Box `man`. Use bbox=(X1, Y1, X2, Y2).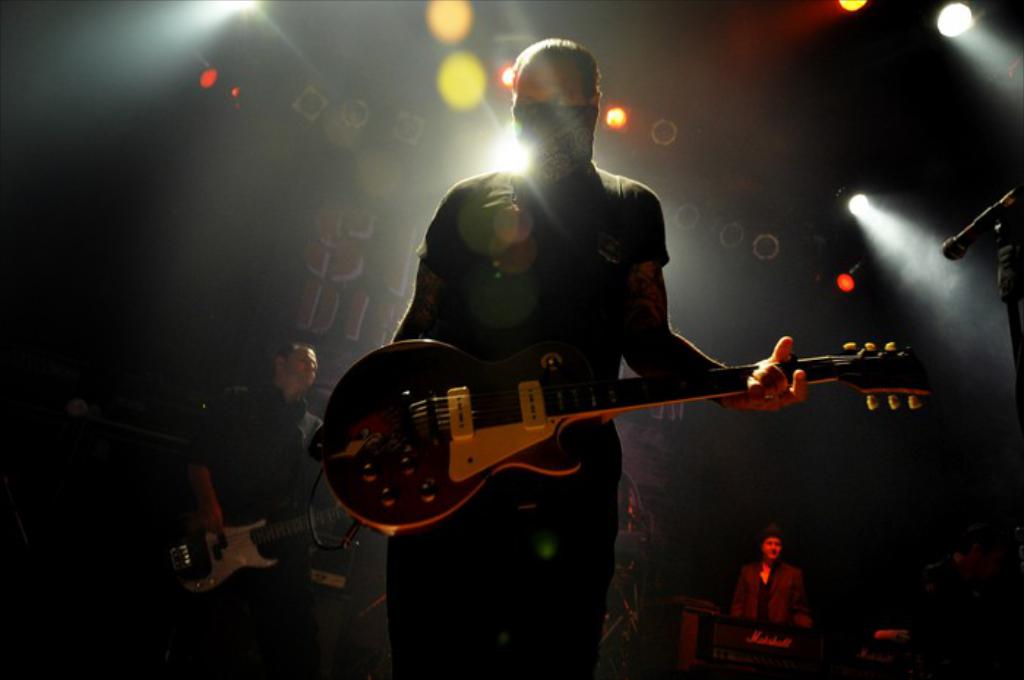
bbox=(392, 37, 809, 679).
